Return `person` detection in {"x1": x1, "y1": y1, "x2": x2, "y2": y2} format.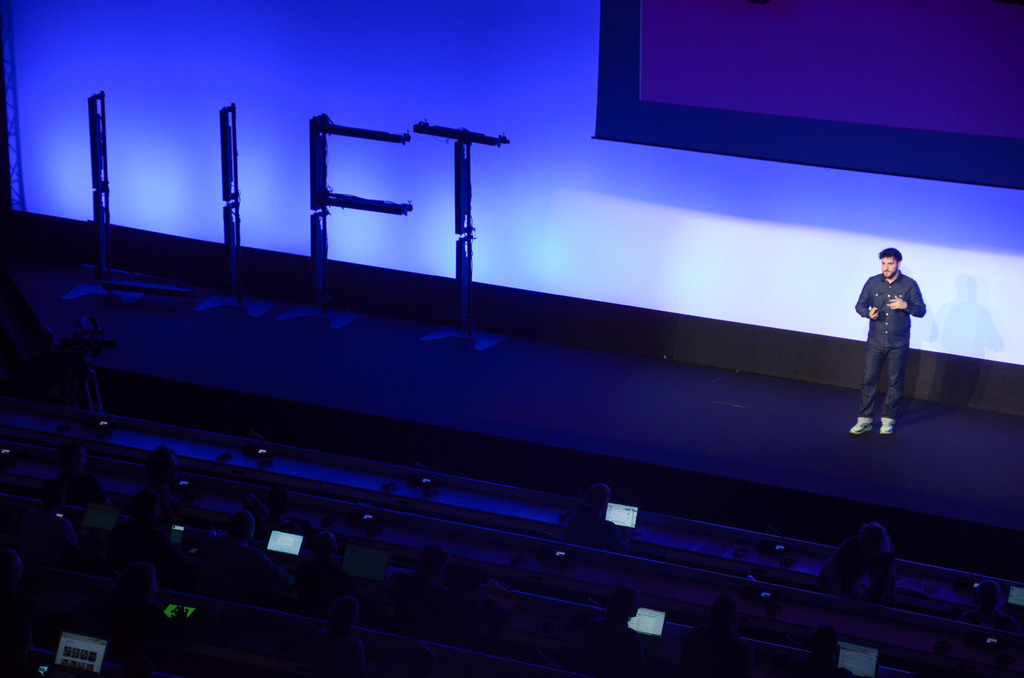
{"x1": 854, "y1": 236, "x2": 942, "y2": 475}.
